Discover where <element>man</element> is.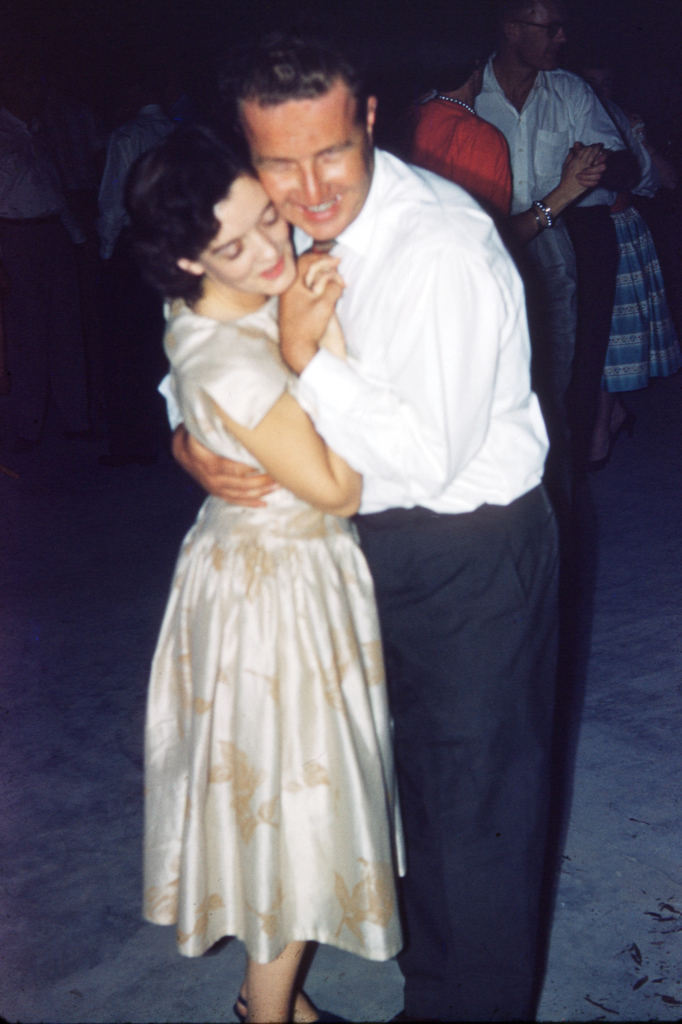
Discovered at <region>221, 47, 588, 1001</region>.
